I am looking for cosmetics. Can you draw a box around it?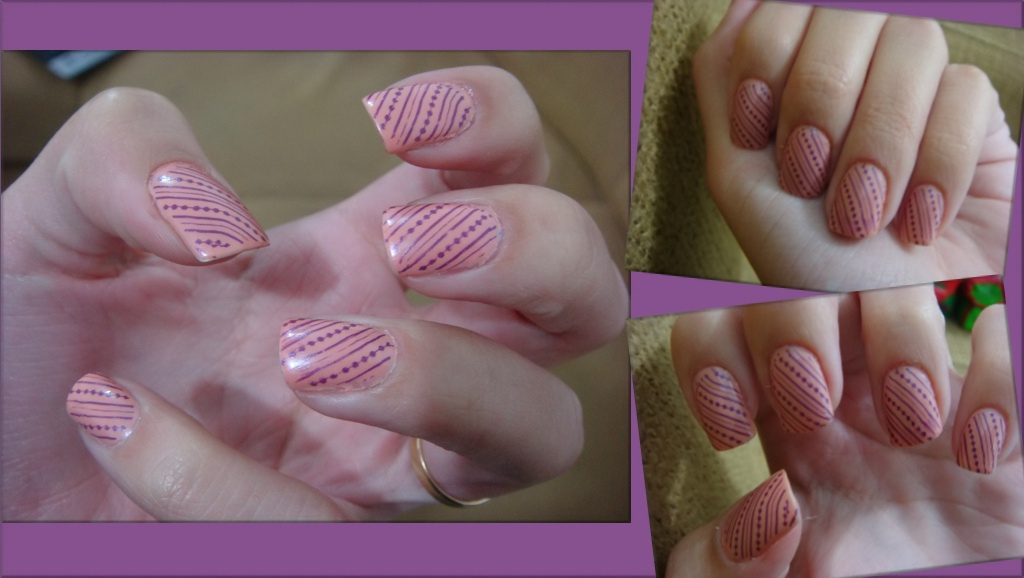
Sure, the bounding box is [690, 366, 757, 452].
